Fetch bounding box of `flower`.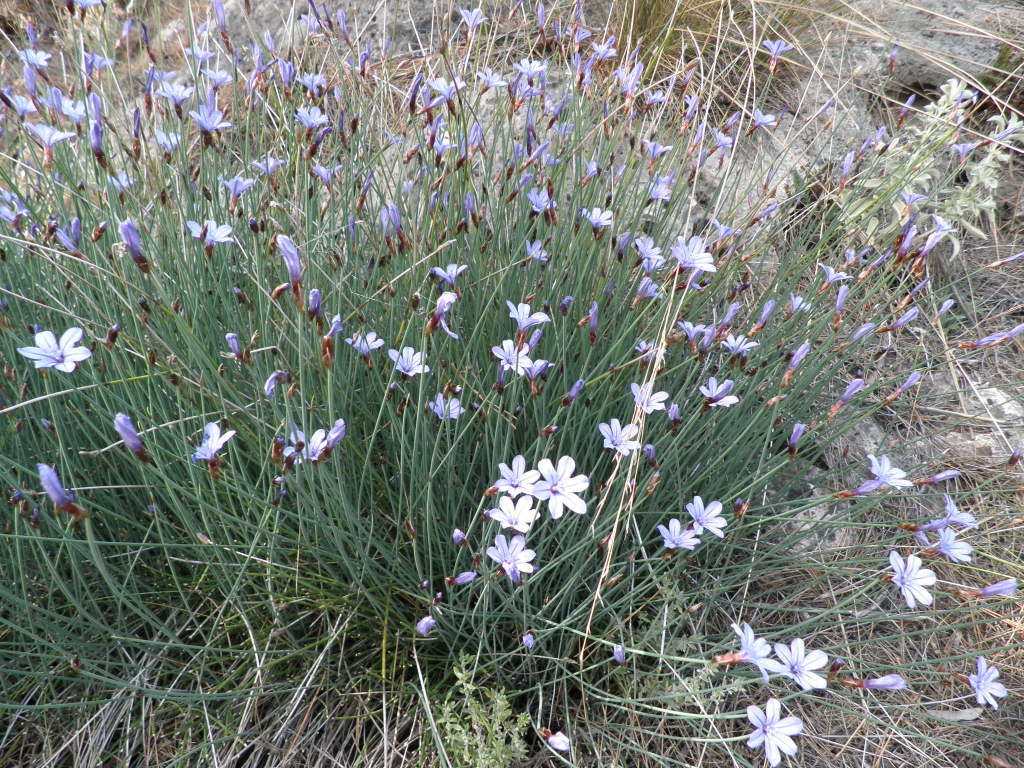
Bbox: BBox(752, 698, 797, 760).
